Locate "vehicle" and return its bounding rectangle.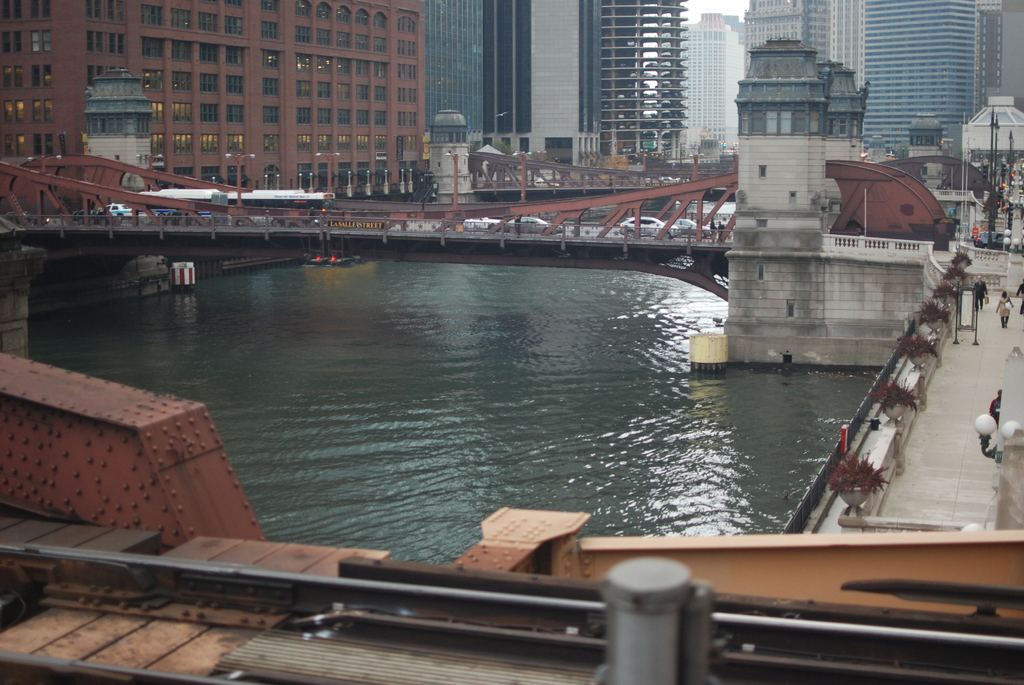
bbox(503, 214, 563, 235).
